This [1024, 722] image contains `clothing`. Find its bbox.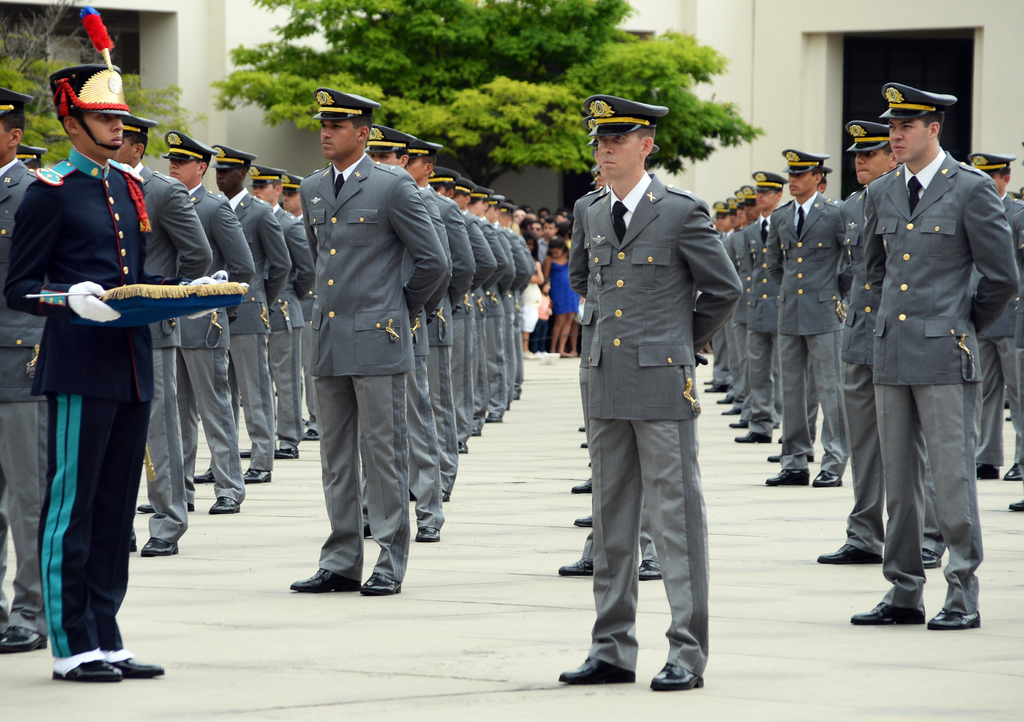
x1=202 y1=186 x2=286 y2=470.
